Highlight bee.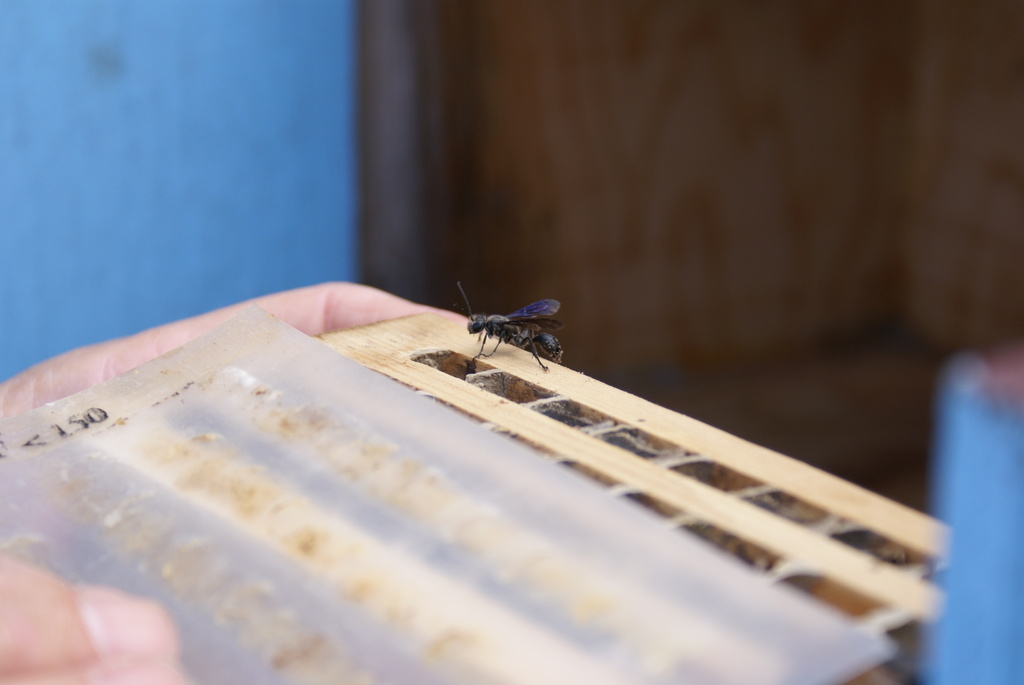
Highlighted region: <box>440,287,574,379</box>.
